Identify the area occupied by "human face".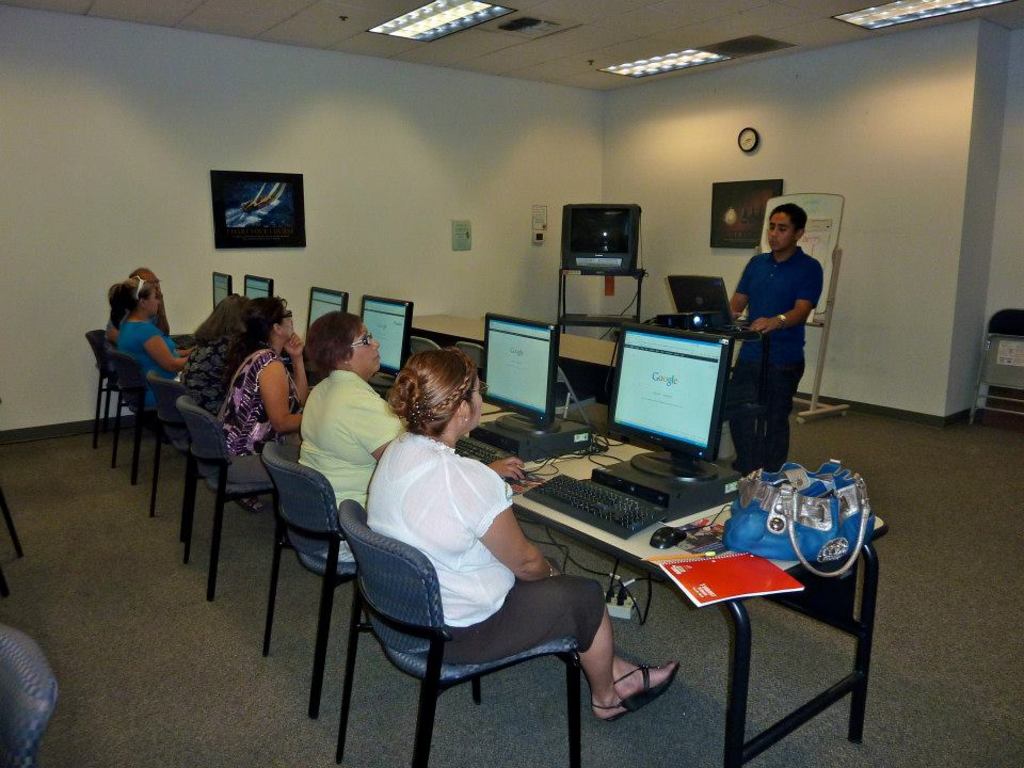
Area: (764, 213, 796, 253).
